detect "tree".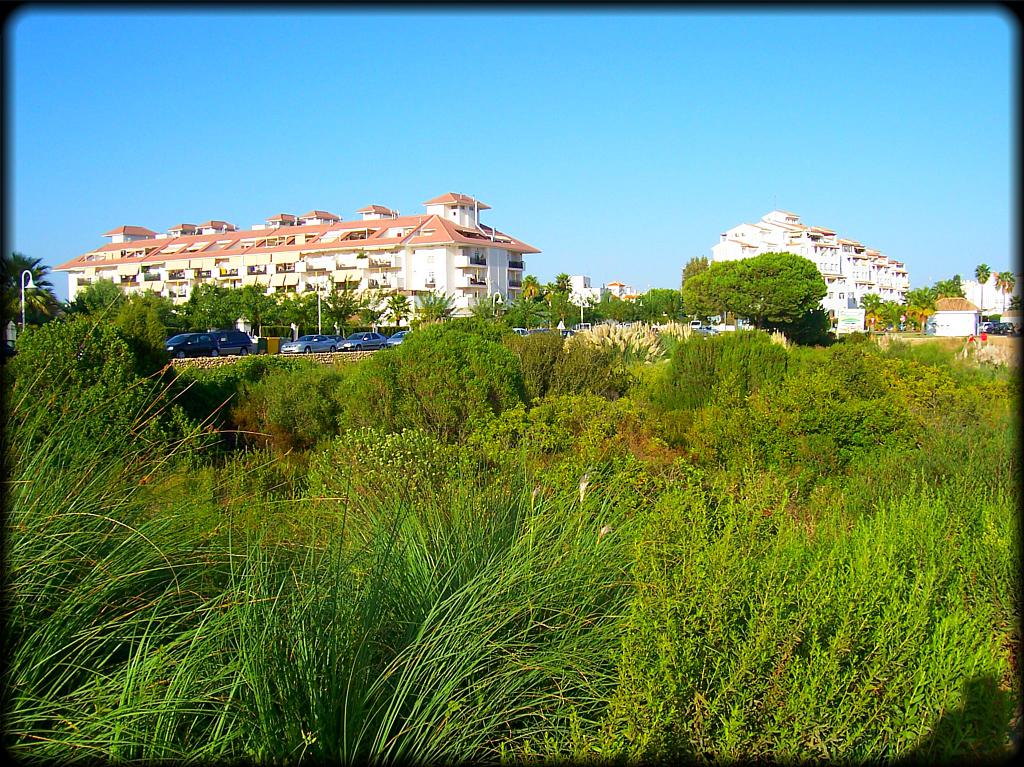
Detected at x1=420 y1=293 x2=460 y2=324.
